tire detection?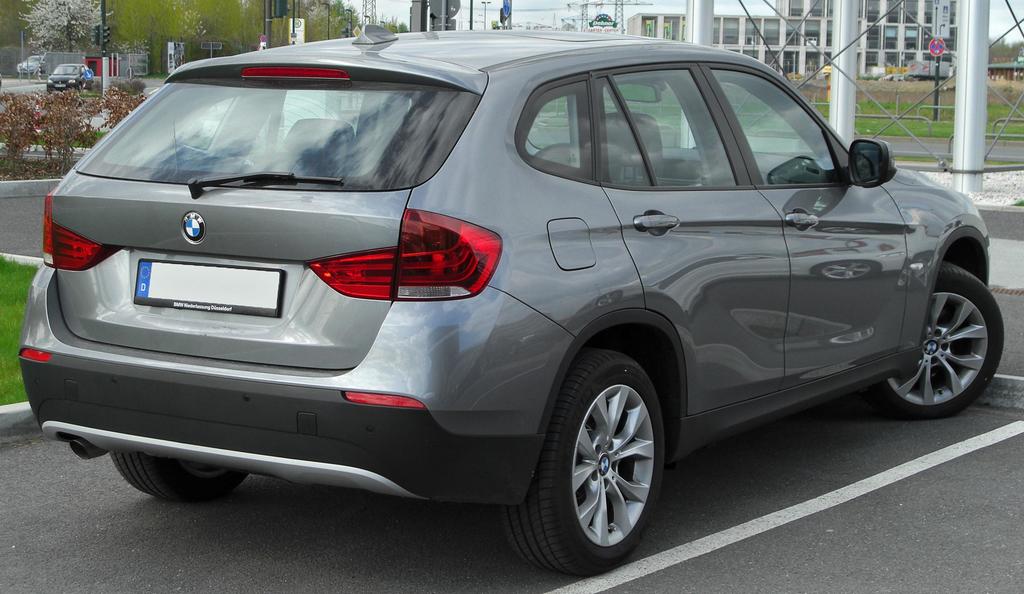
locate(108, 446, 256, 501)
